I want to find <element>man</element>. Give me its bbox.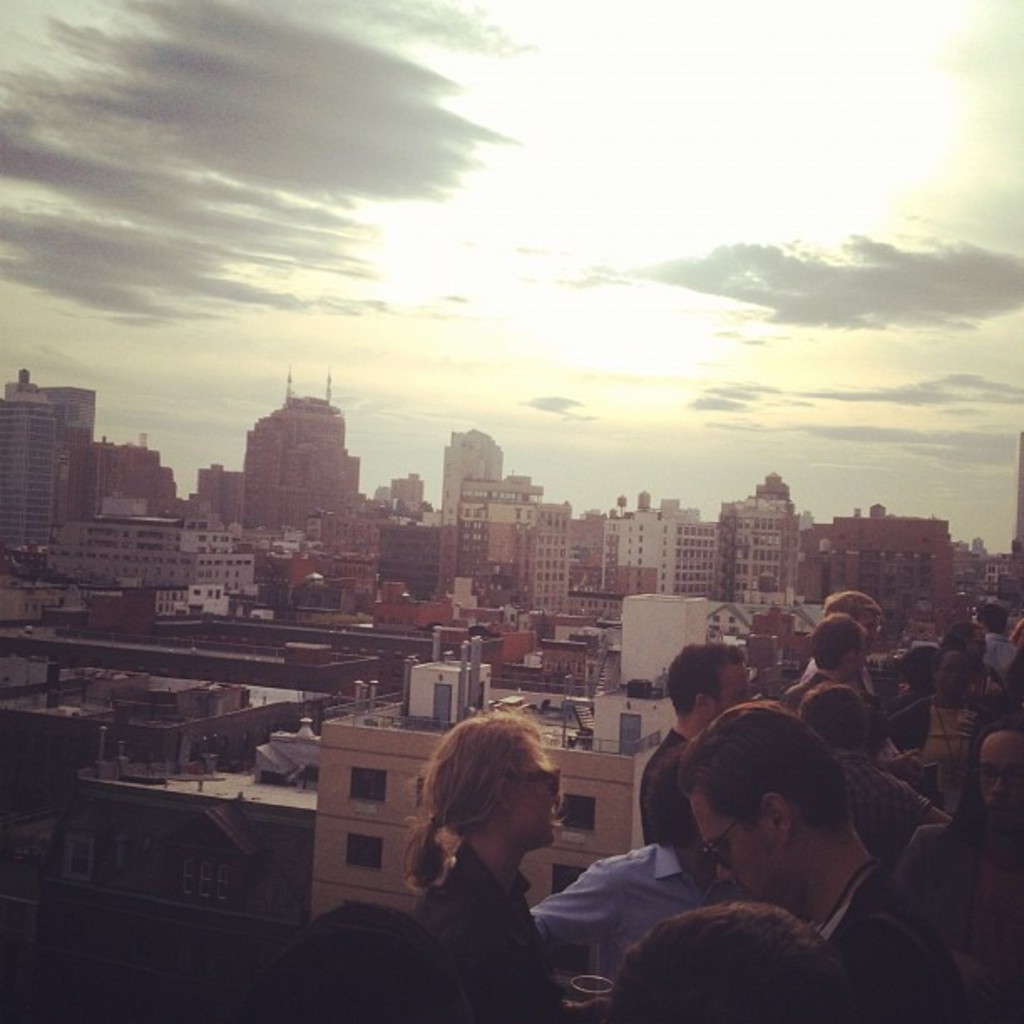
562:899:868:1022.
